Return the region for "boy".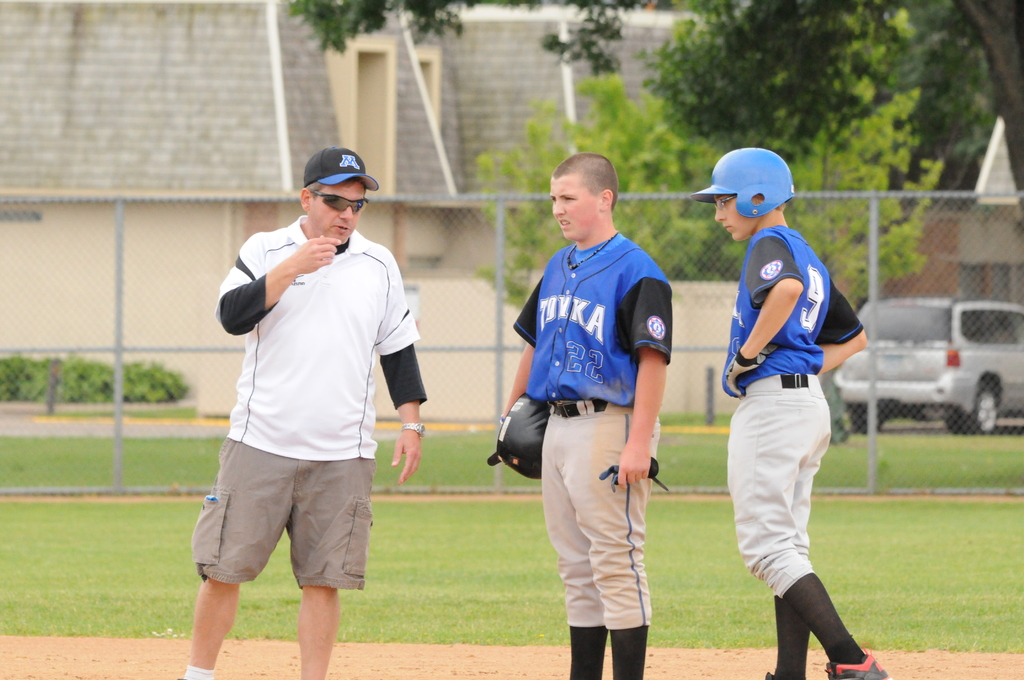
detection(483, 142, 703, 678).
